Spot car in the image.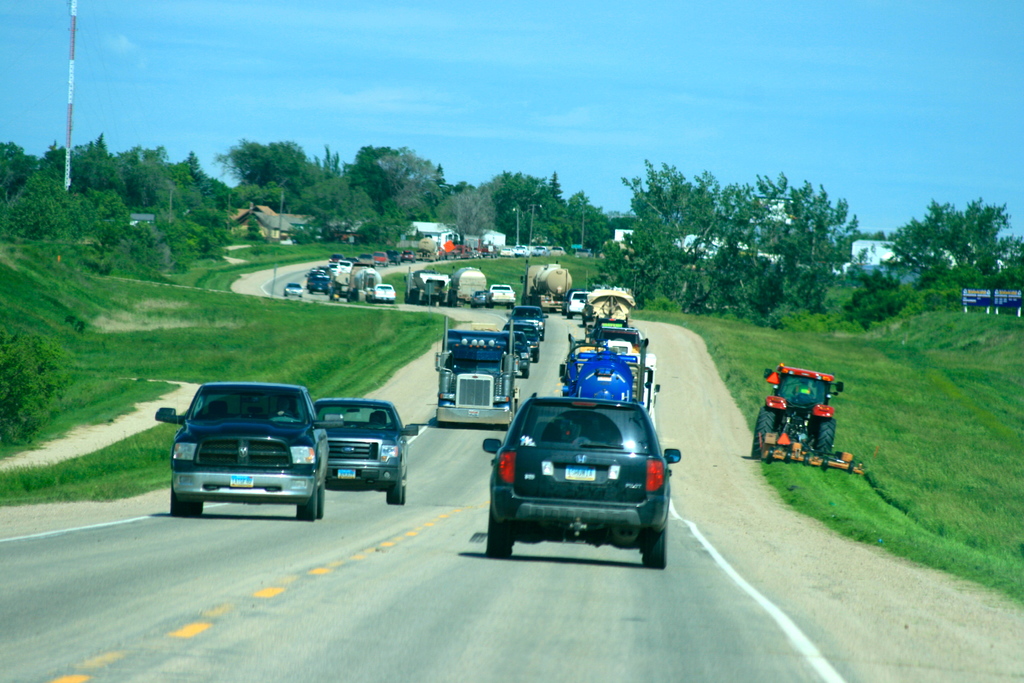
car found at (276,240,517,313).
